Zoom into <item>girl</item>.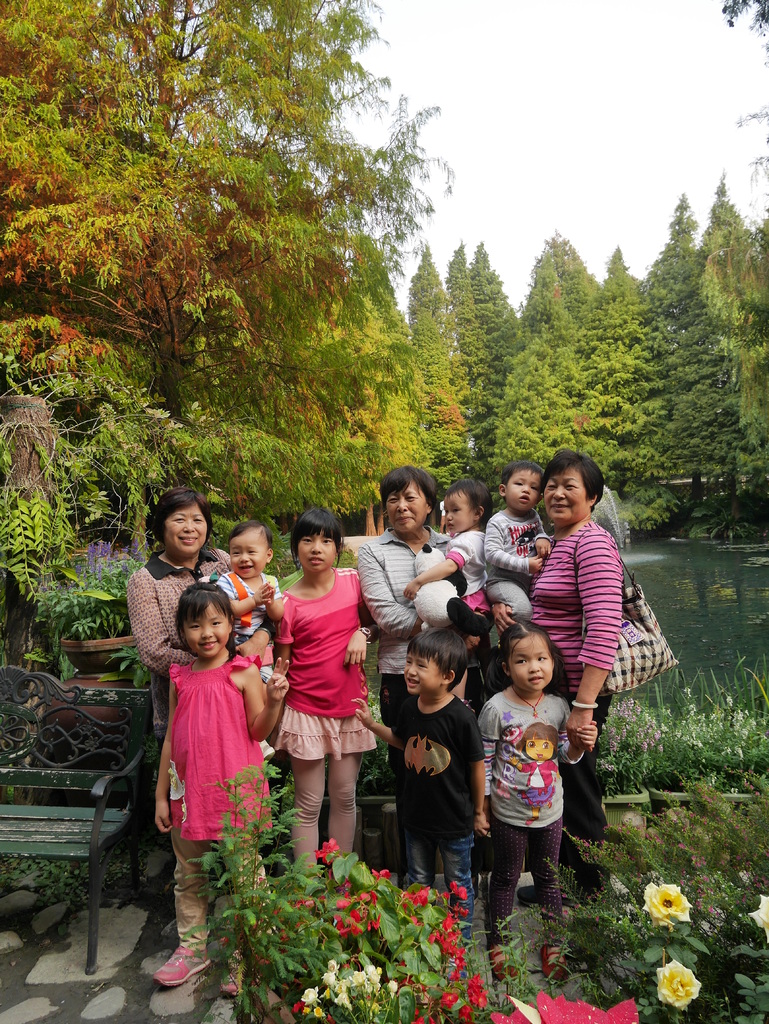
Zoom target: l=152, t=580, r=287, b=991.
